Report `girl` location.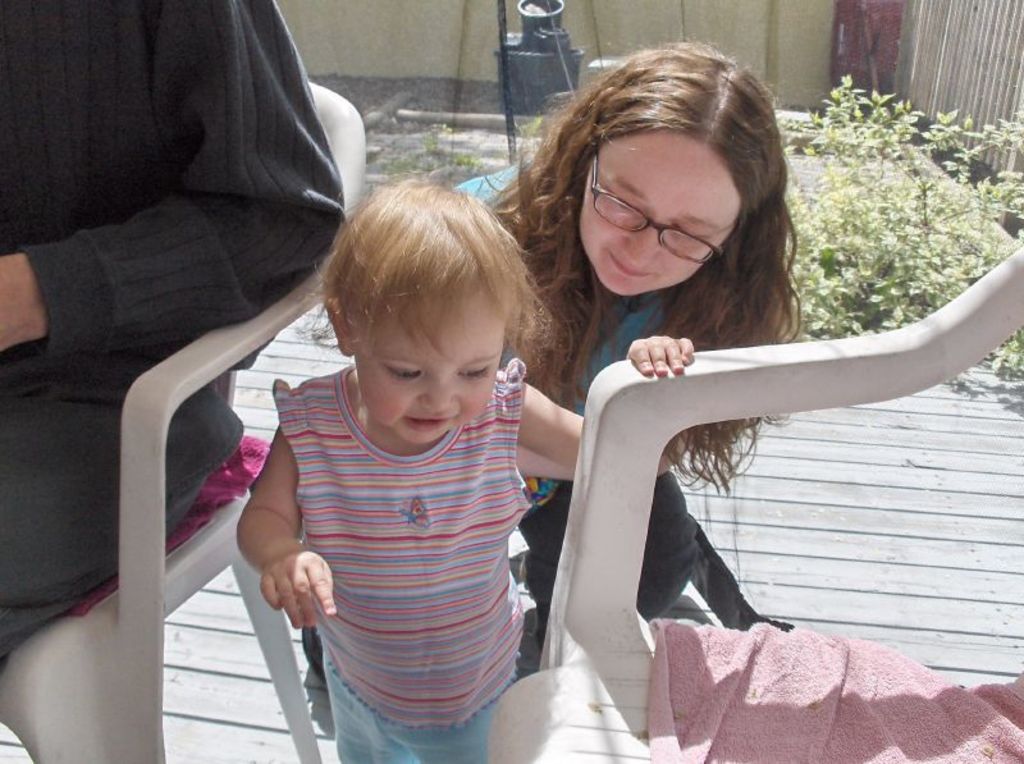
Report: crop(297, 31, 804, 682).
